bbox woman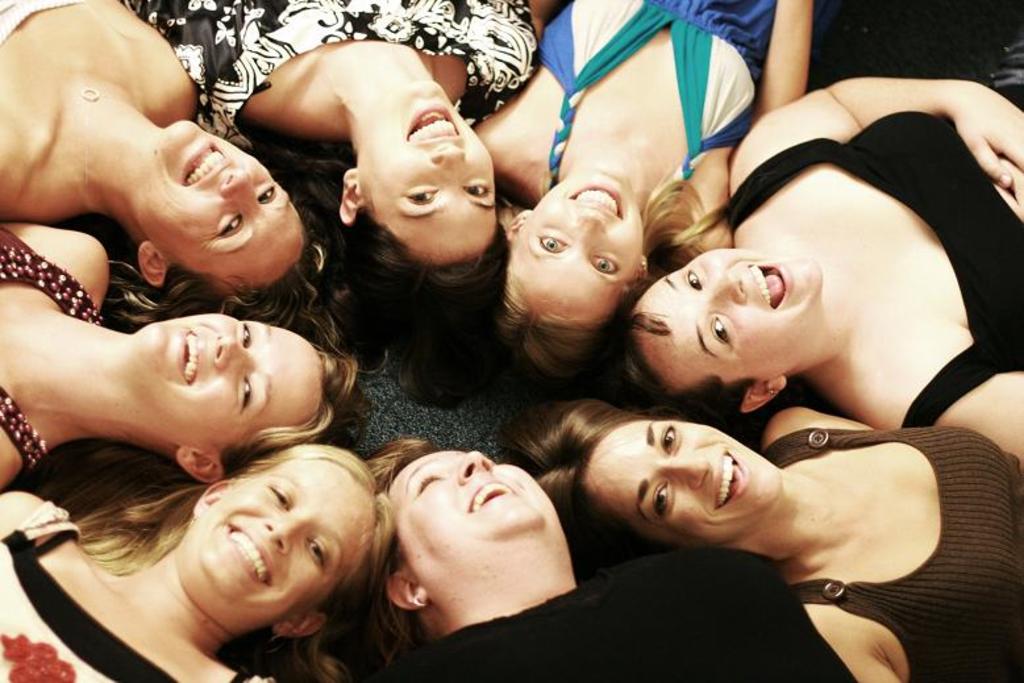
locate(498, 384, 1023, 682)
